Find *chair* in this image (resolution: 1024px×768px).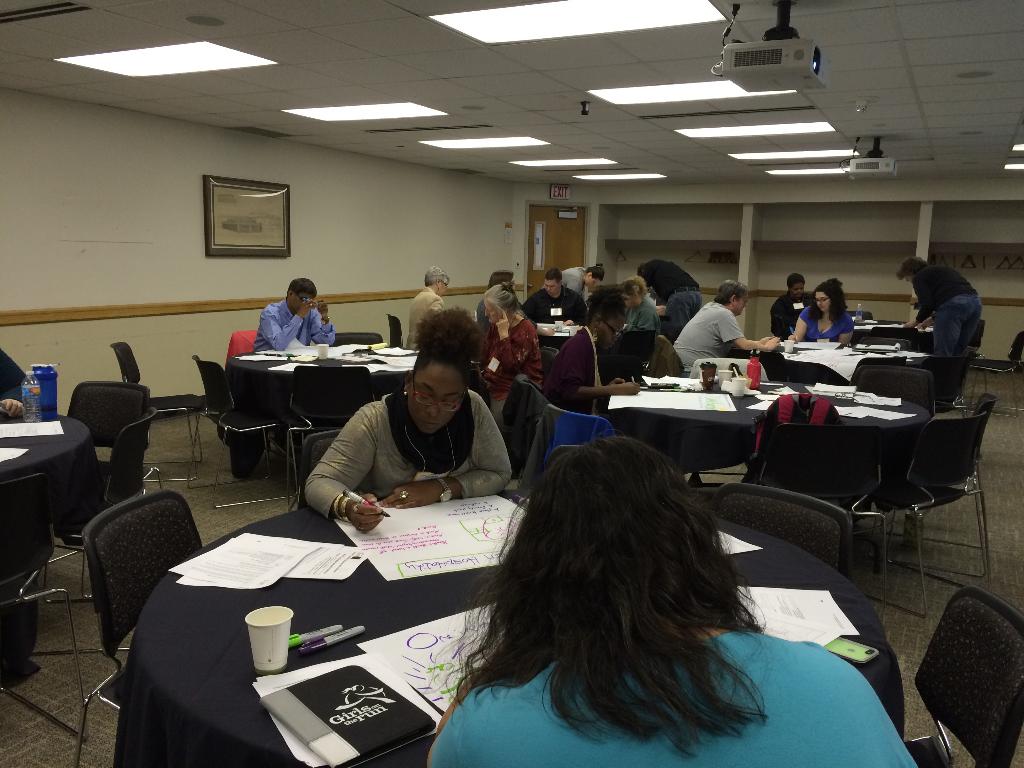
[left=952, top=392, right=996, bottom=581].
